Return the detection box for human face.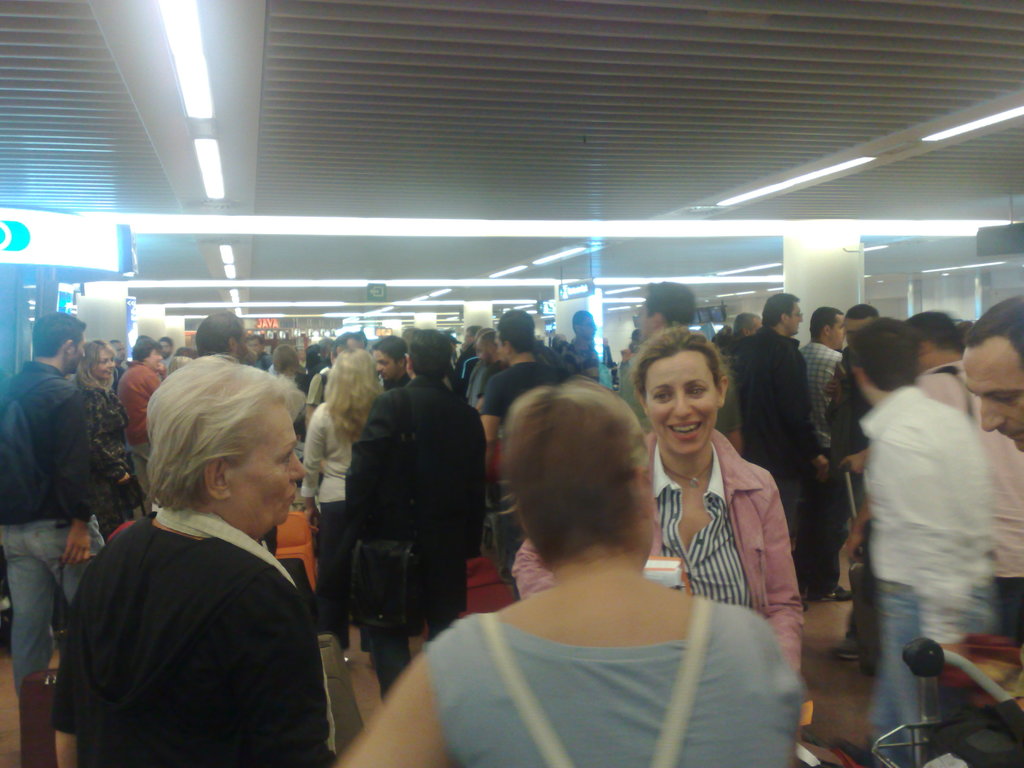
{"left": 642, "top": 349, "right": 723, "bottom": 457}.
